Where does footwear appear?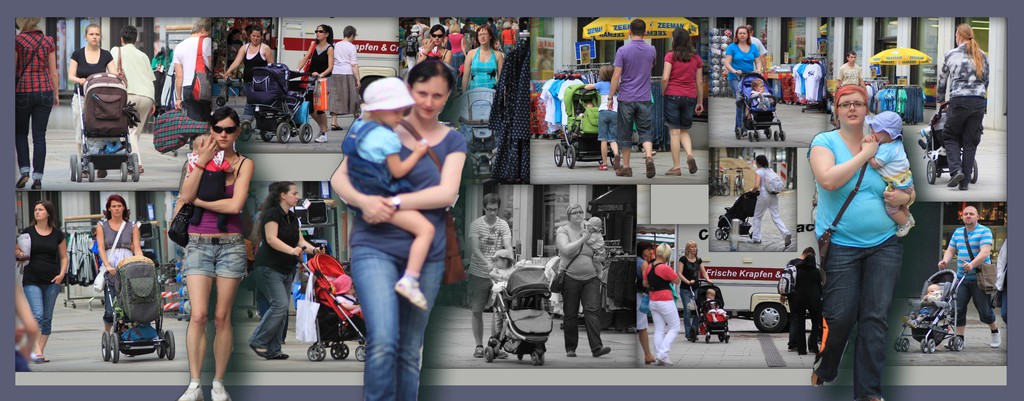
Appears at {"left": 690, "top": 154, "right": 698, "bottom": 175}.
